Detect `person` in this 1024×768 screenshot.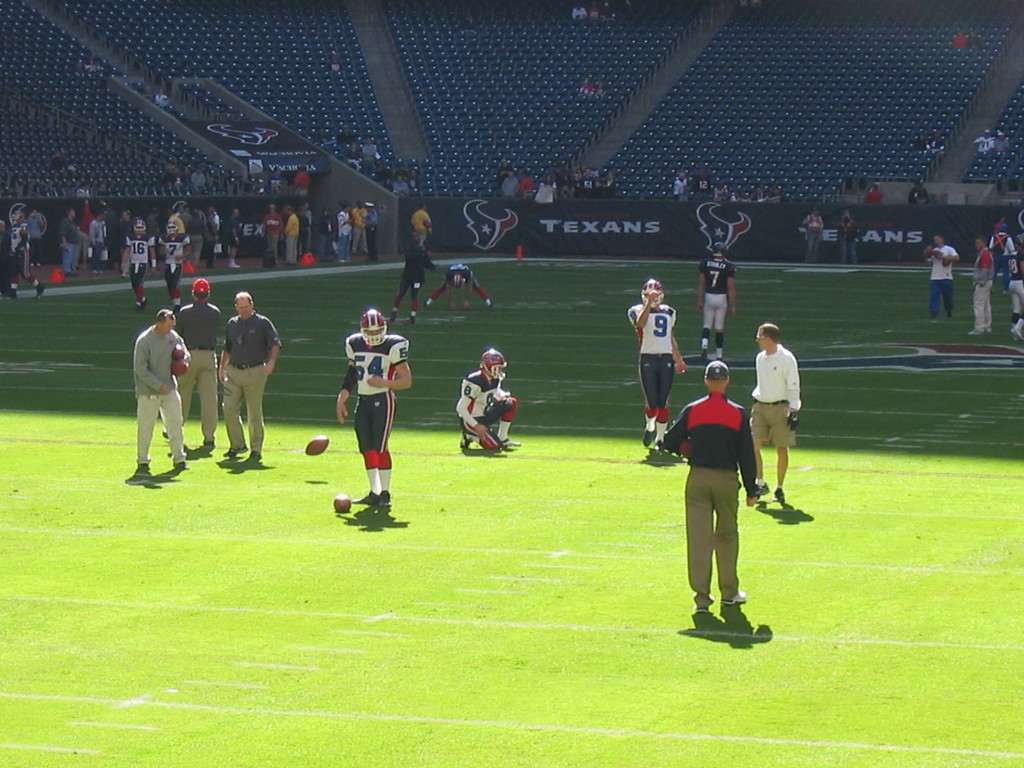
Detection: box(58, 205, 77, 276).
